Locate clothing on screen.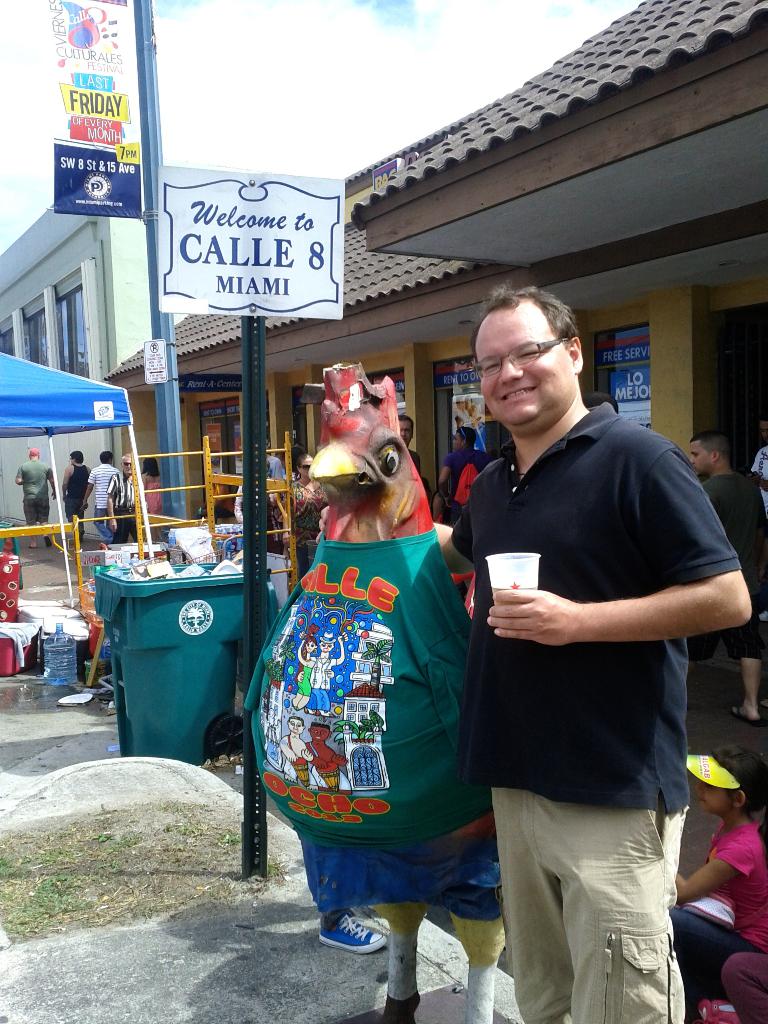
On screen at bbox=[61, 463, 96, 517].
